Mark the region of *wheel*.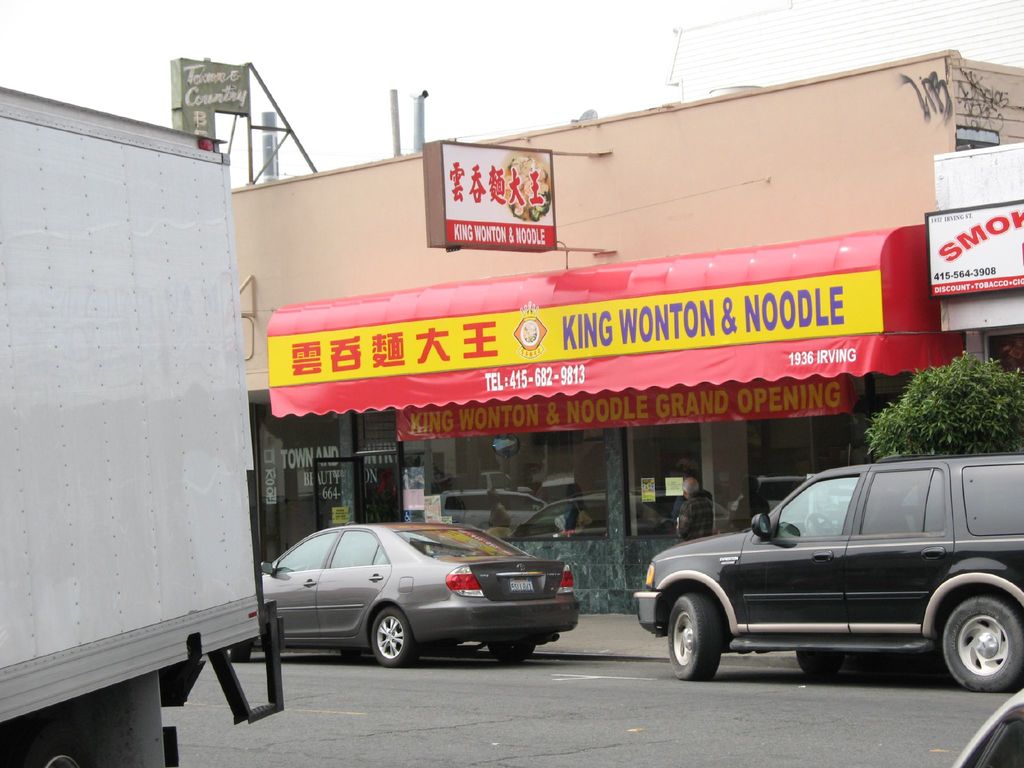
Region: BBox(484, 635, 531, 669).
